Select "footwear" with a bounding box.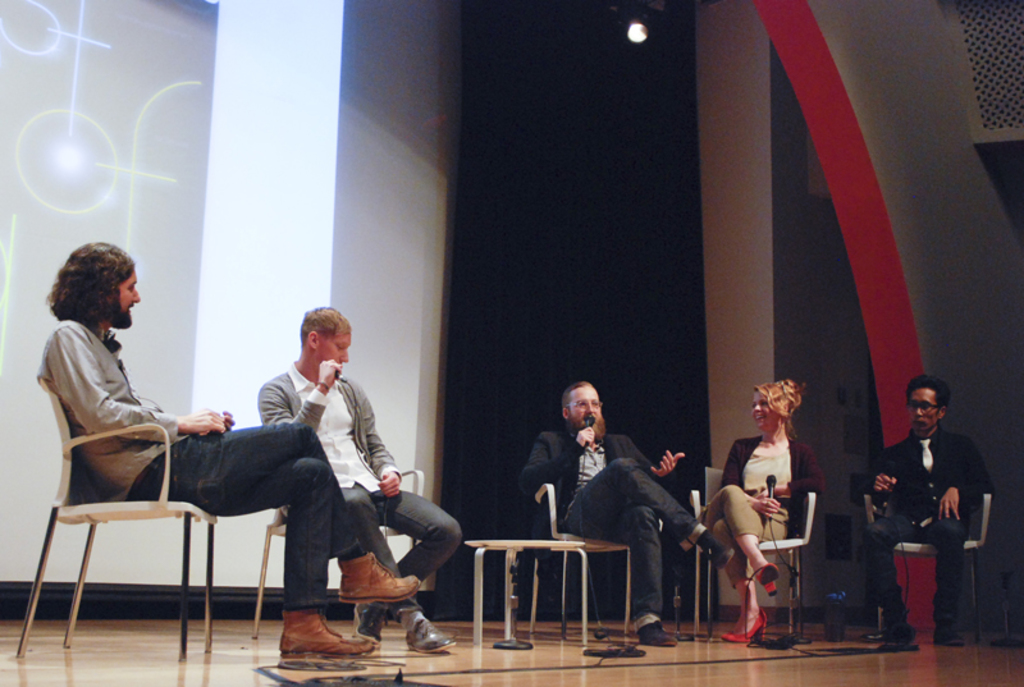
925/624/961/649.
